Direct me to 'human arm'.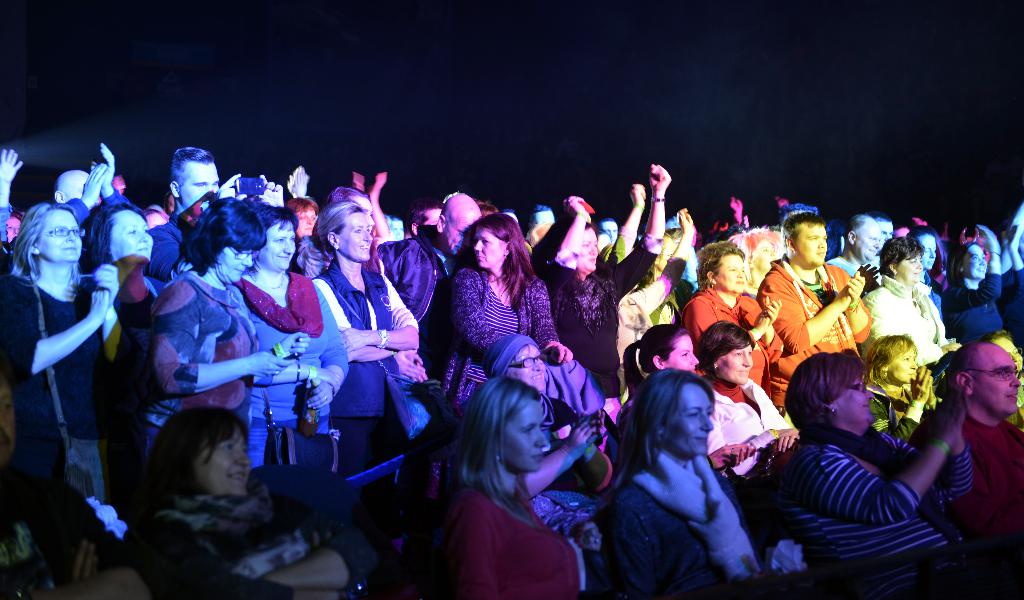
Direction: region(367, 171, 394, 242).
